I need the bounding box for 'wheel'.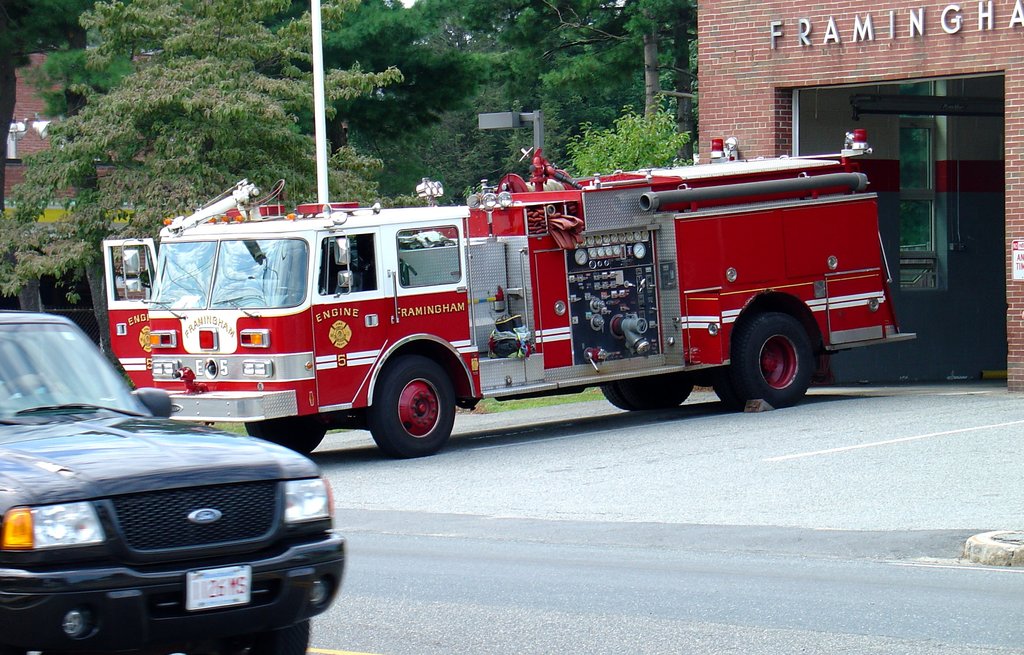
Here it is: (276,618,316,653).
